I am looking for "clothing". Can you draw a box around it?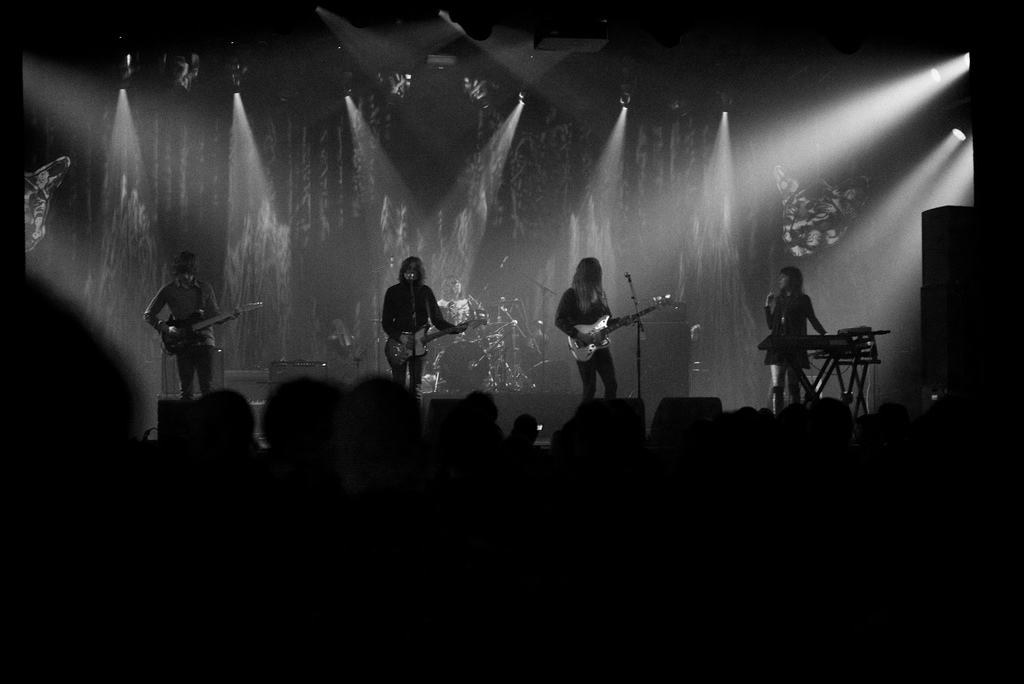
Sure, the bounding box is (x1=147, y1=272, x2=218, y2=401).
